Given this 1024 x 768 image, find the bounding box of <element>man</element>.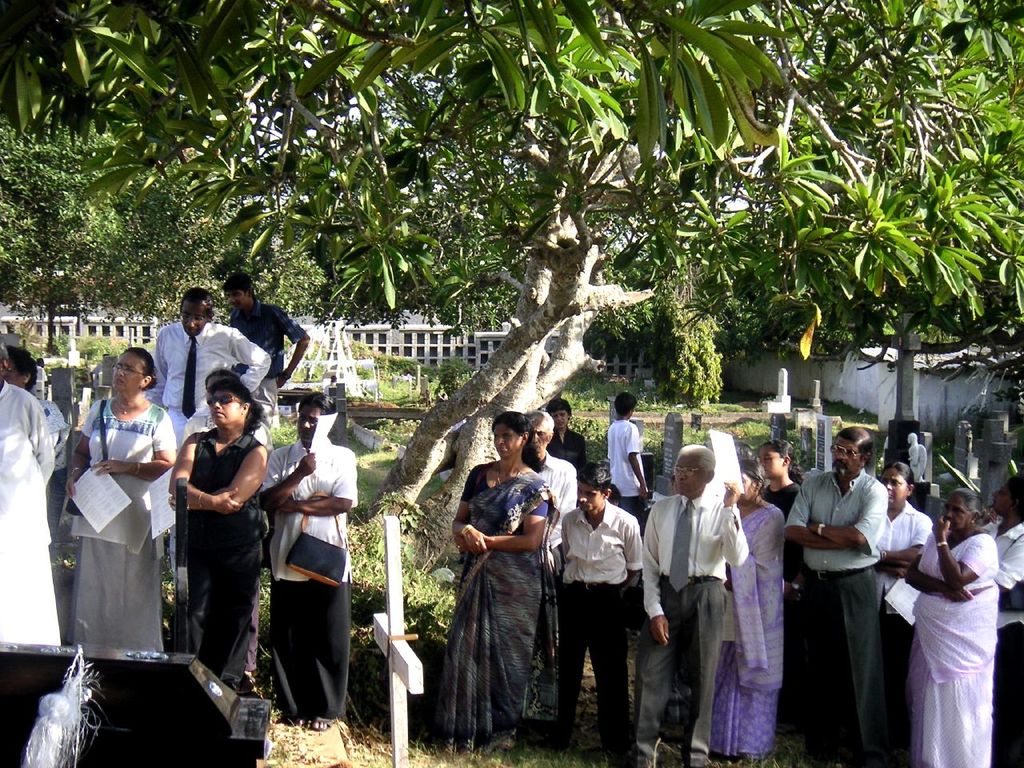
crop(637, 450, 749, 767).
